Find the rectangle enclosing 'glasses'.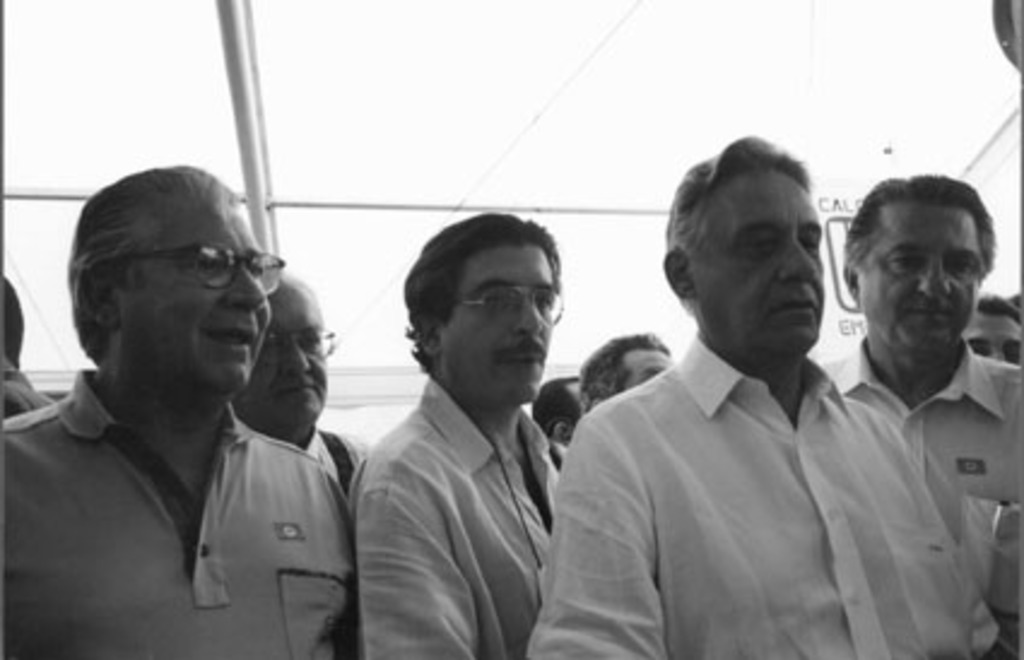
box(116, 238, 284, 299).
